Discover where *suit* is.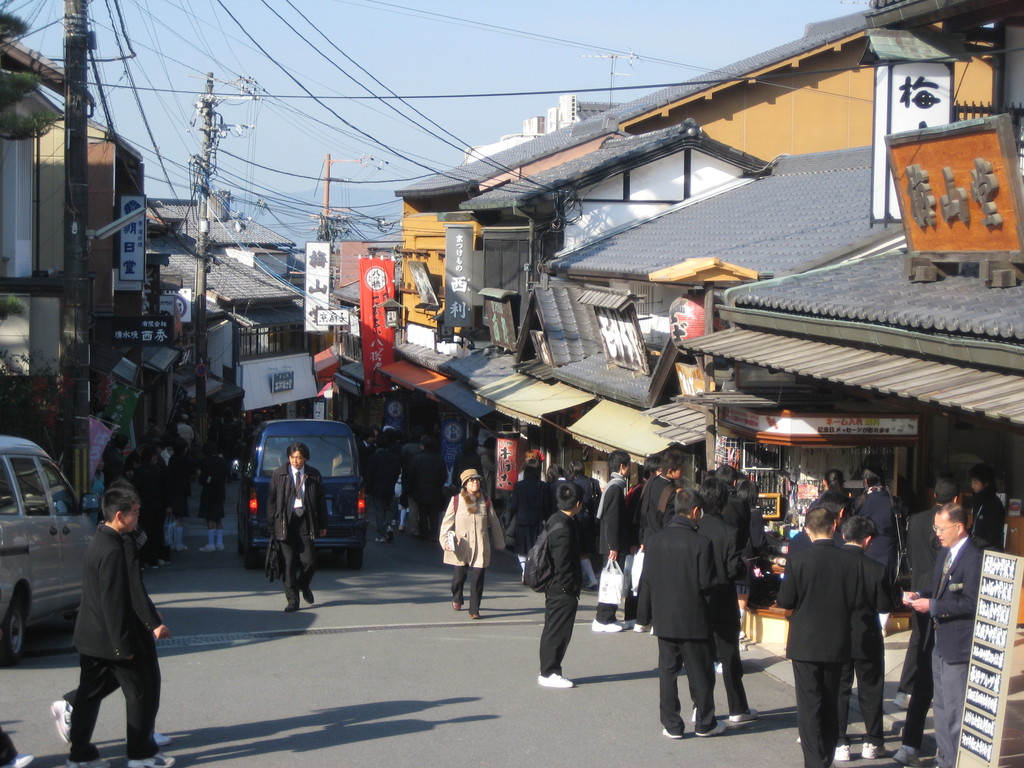
Discovered at bbox(529, 511, 582, 678).
